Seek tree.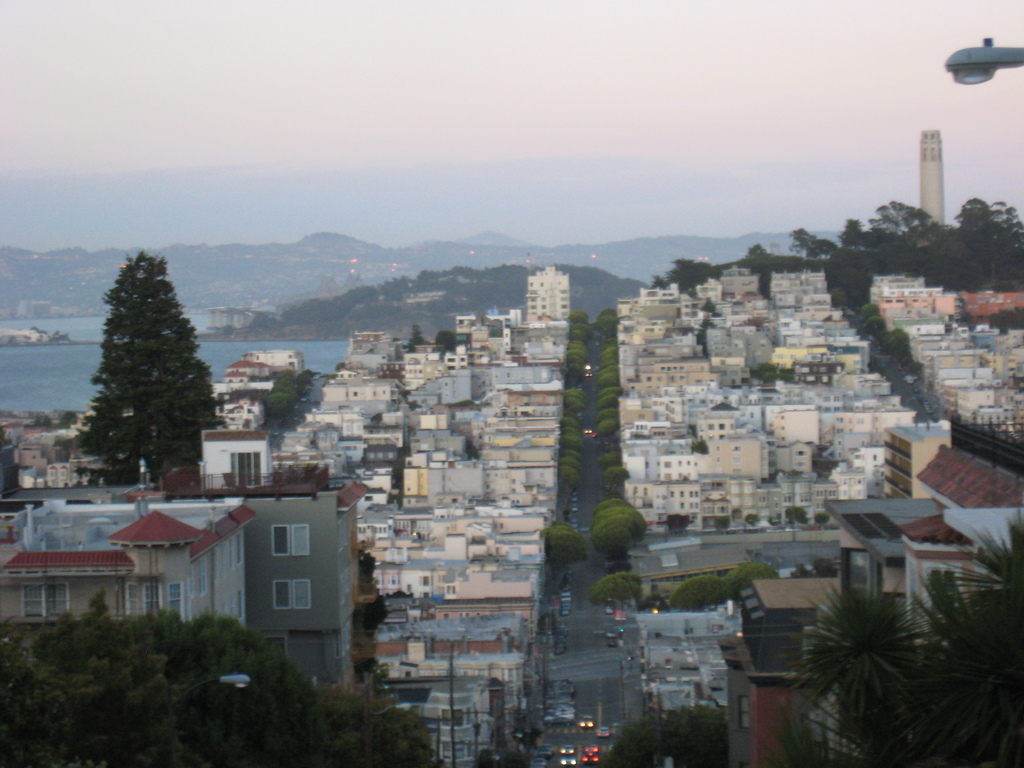
detection(556, 410, 588, 435).
